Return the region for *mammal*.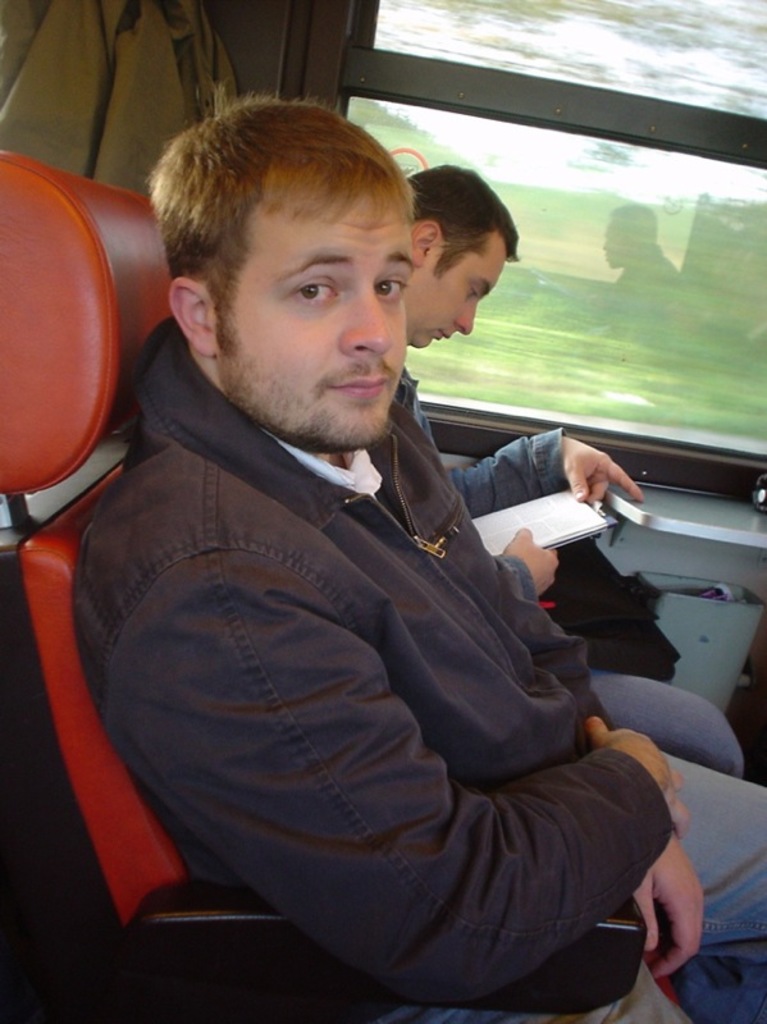
left=400, top=172, right=753, bottom=773.
